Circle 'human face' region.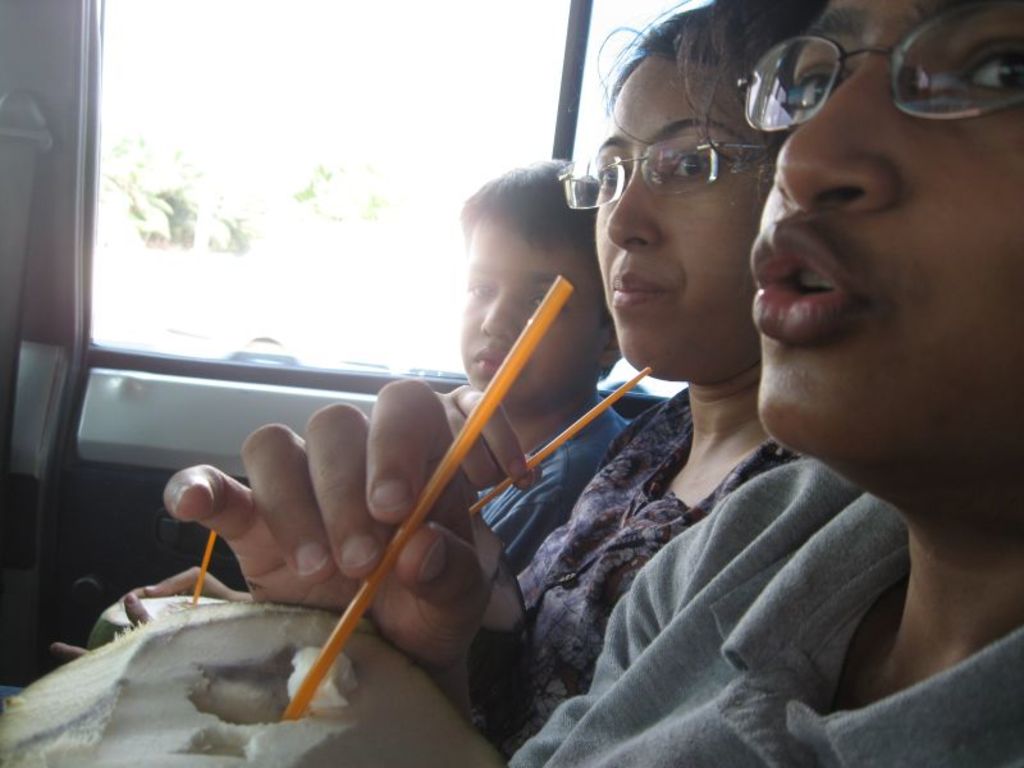
Region: <region>593, 52, 785, 383</region>.
